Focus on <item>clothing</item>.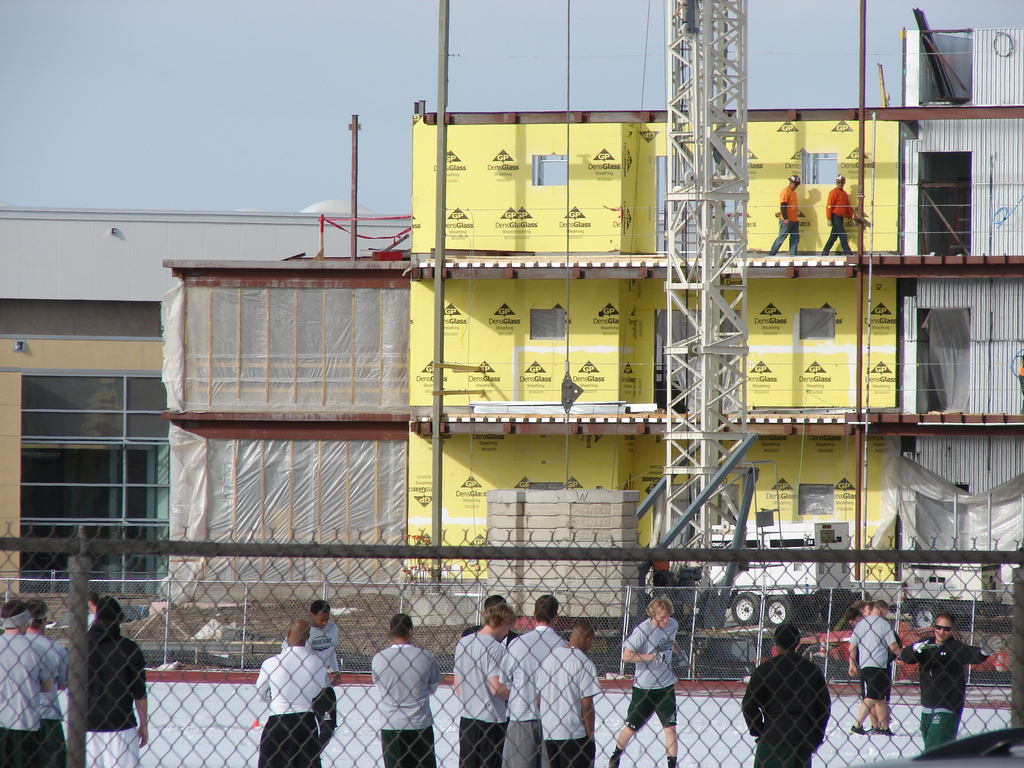
Focused at <region>847, 616, 895, 701</region>.
